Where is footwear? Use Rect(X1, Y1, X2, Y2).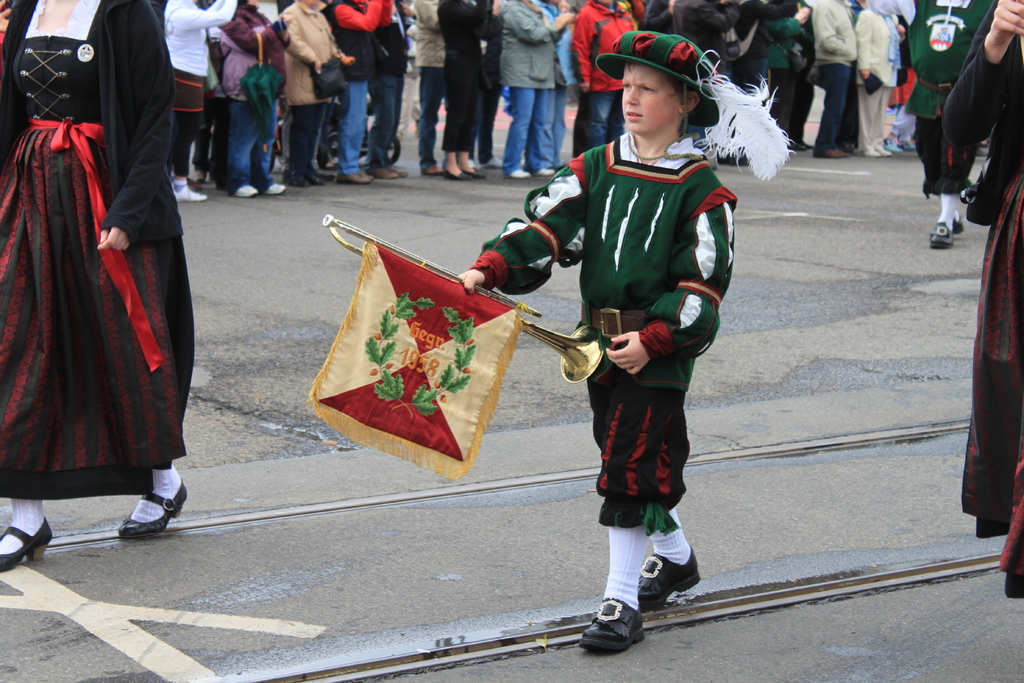
Rect(175, 186, 211, 204).
